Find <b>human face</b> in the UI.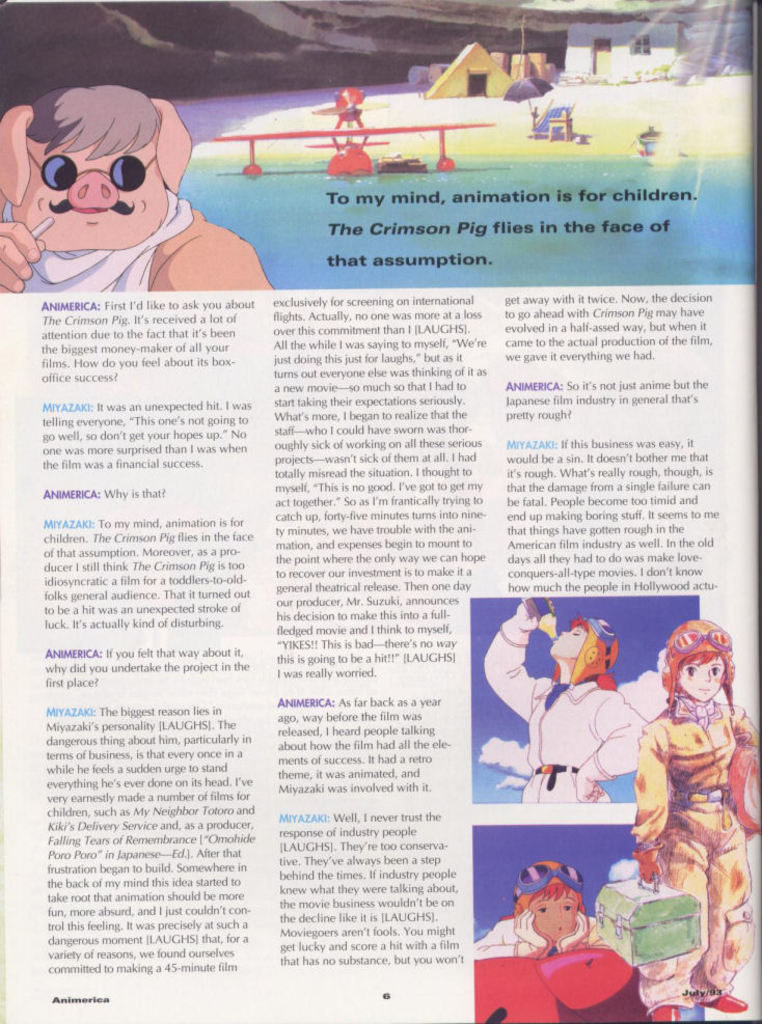
UI element at box=[551, 624, 586, 656].
